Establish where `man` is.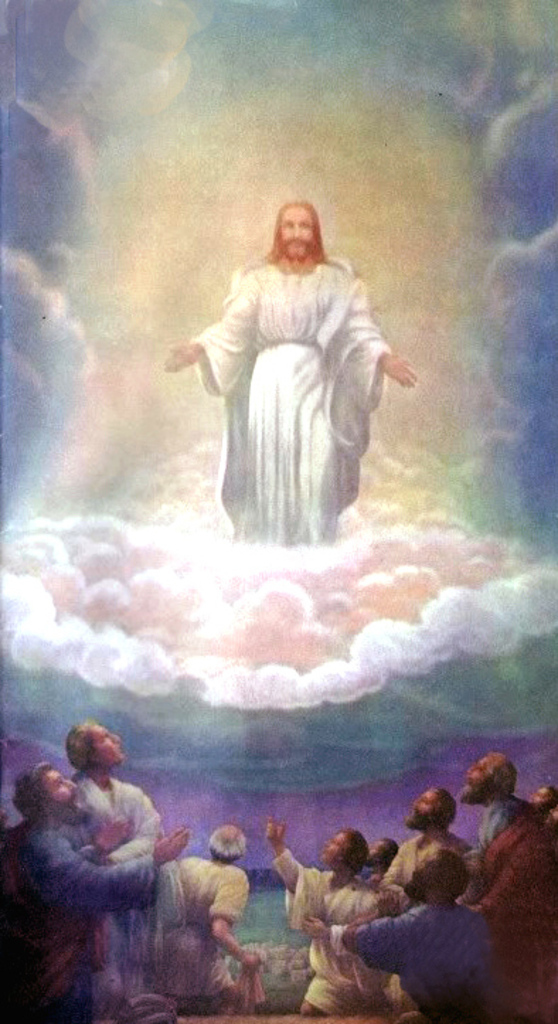
Established at bbox=(300, 847, 490, 1023).
